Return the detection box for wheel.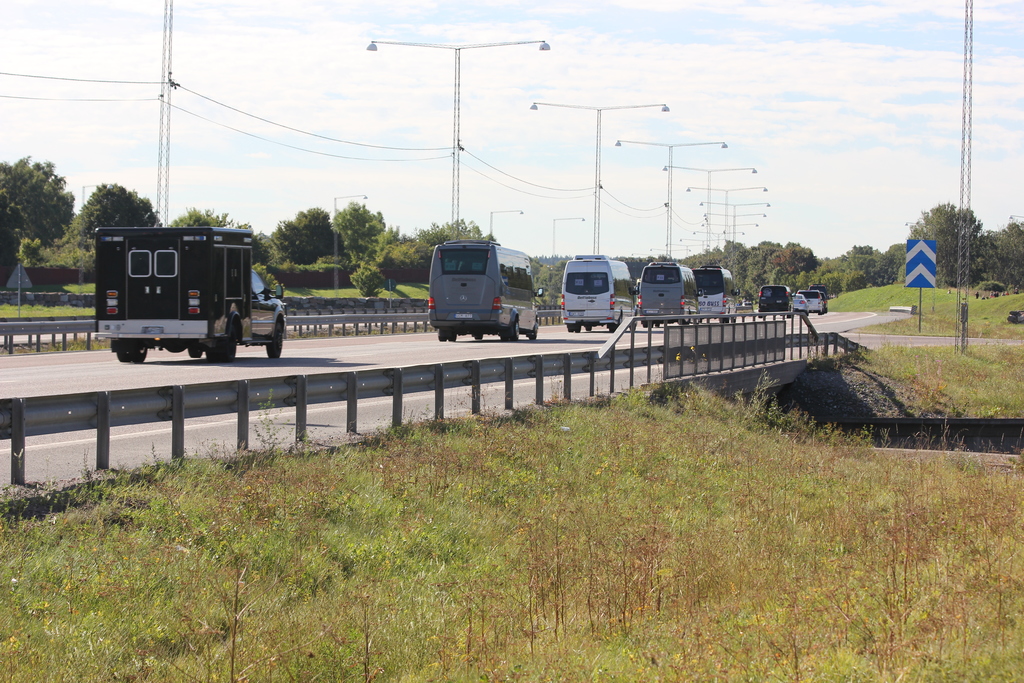
box(448, 329, 460, 341).
